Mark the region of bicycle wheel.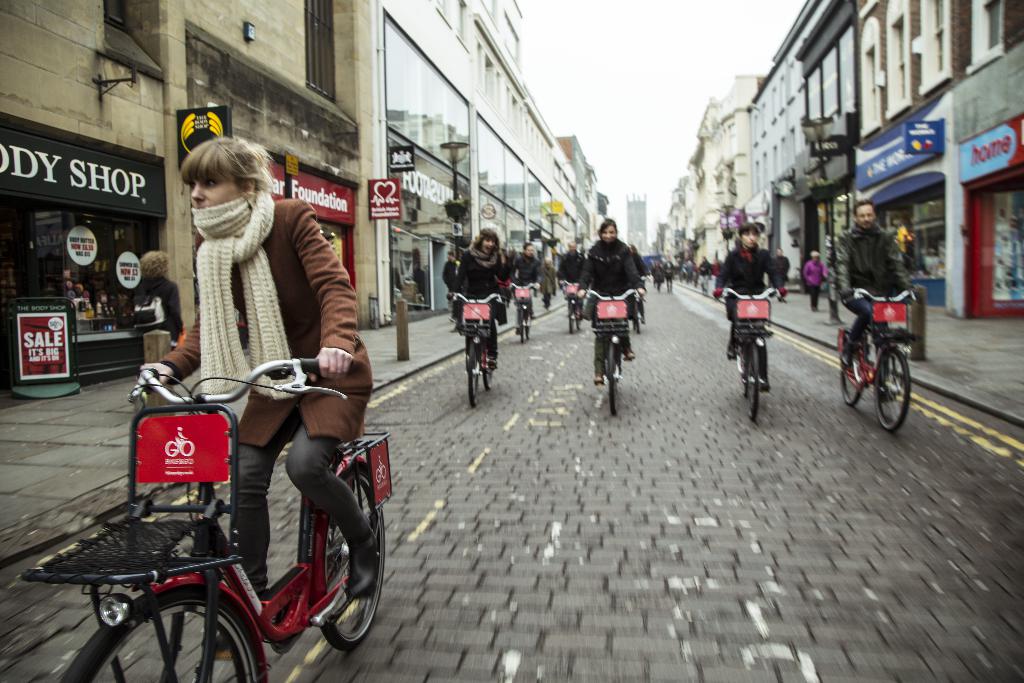
Region: box(314, 459, 388, 652).
